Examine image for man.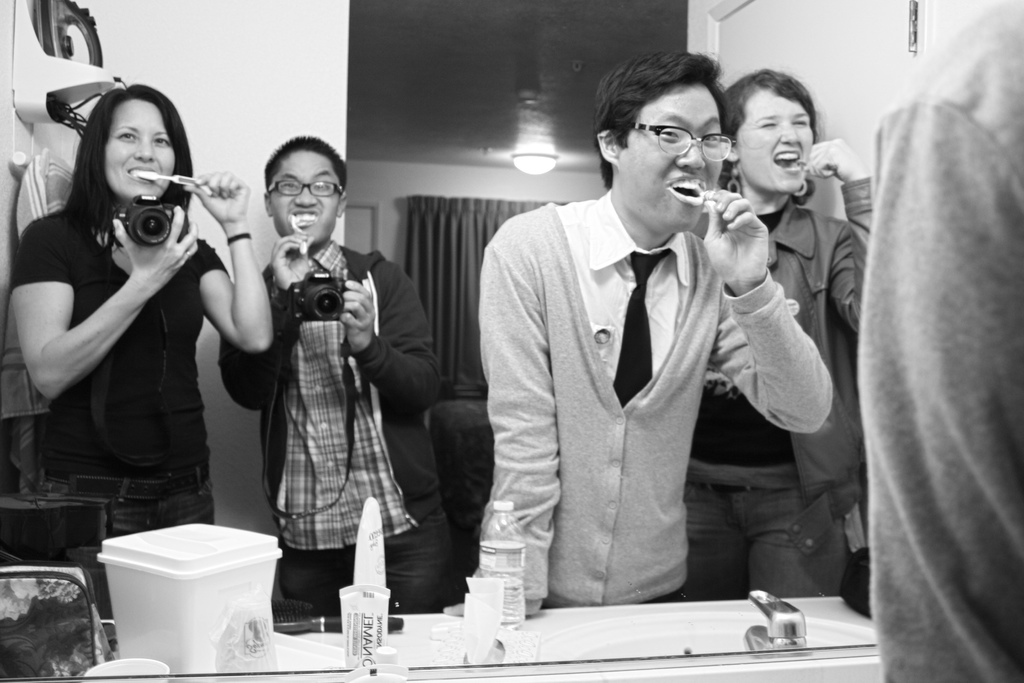
Examination result: 684,68,870,582.
